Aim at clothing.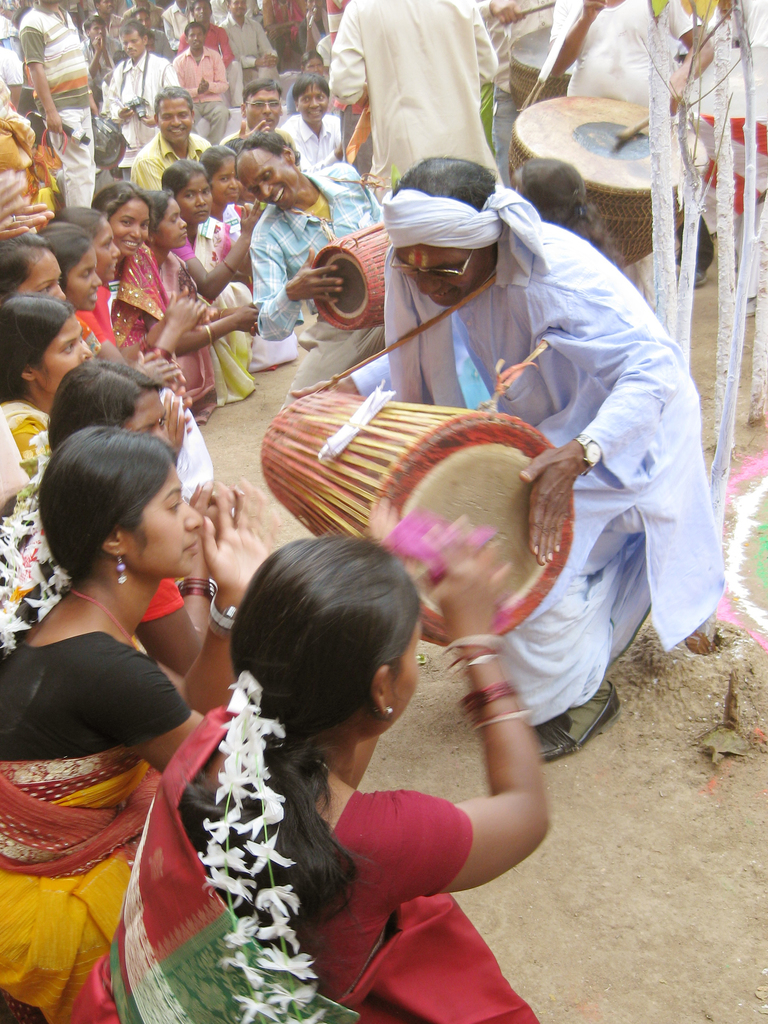
Aimed at bbox=(62, 701, 541, 1023).
